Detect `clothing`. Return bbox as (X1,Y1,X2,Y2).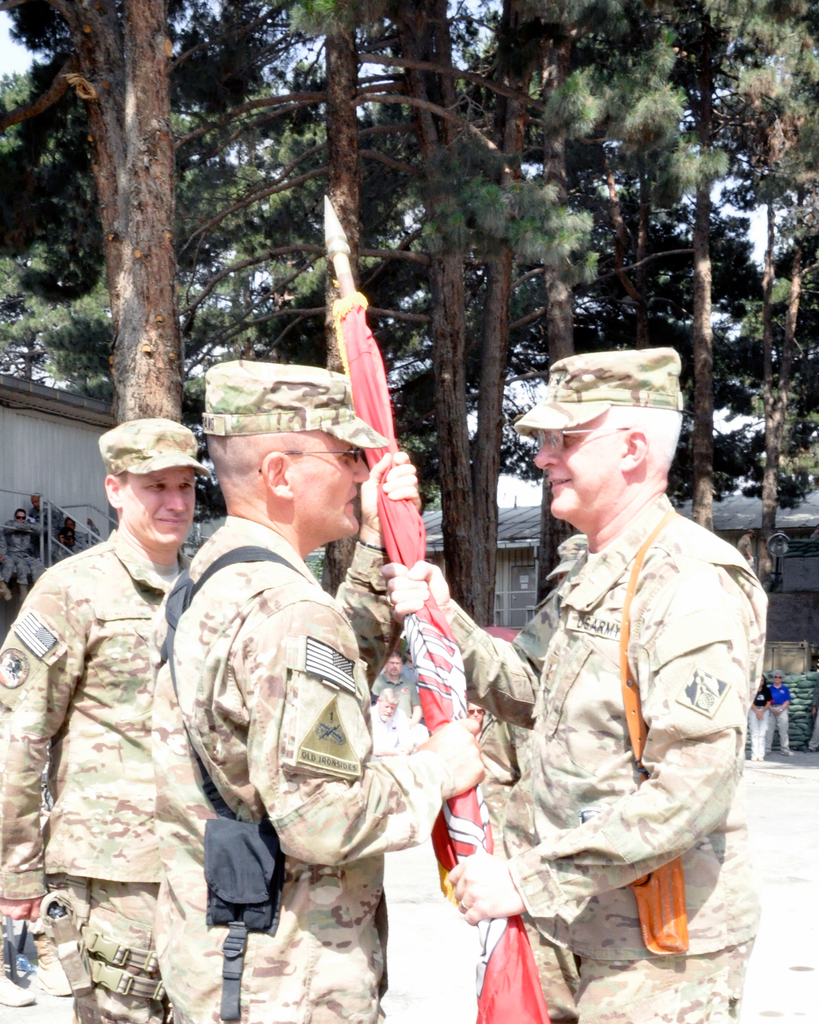
(767,682,788,749).
